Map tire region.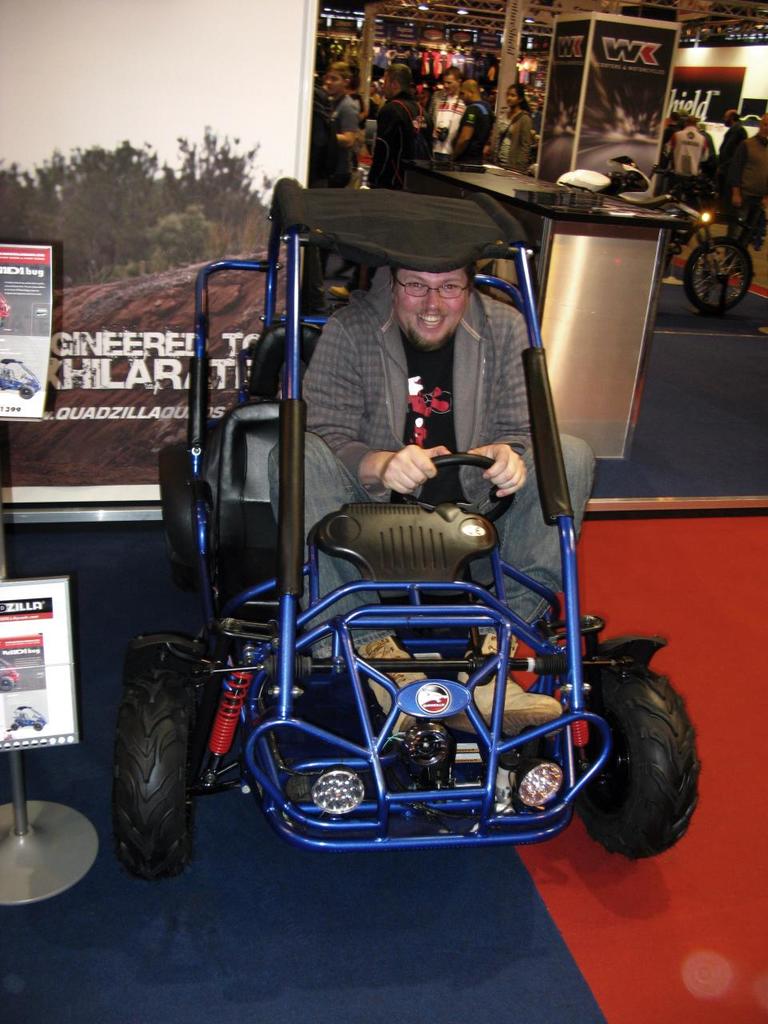
Mapped to rect(111, 647, 206, 876).
